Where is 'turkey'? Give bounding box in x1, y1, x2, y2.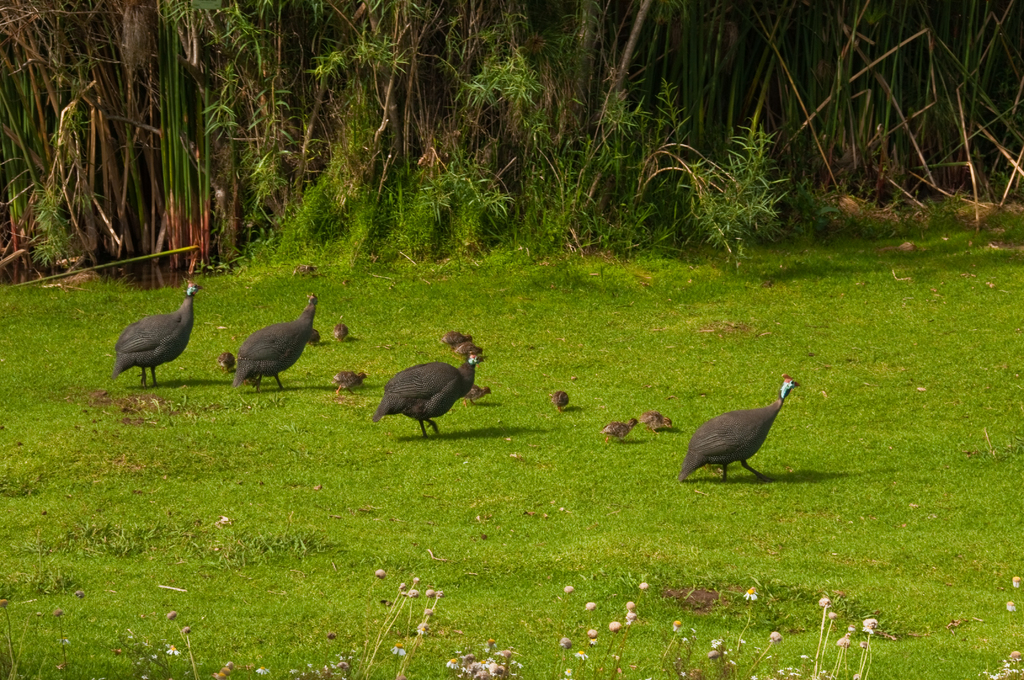
678, 373, 804, 483.
